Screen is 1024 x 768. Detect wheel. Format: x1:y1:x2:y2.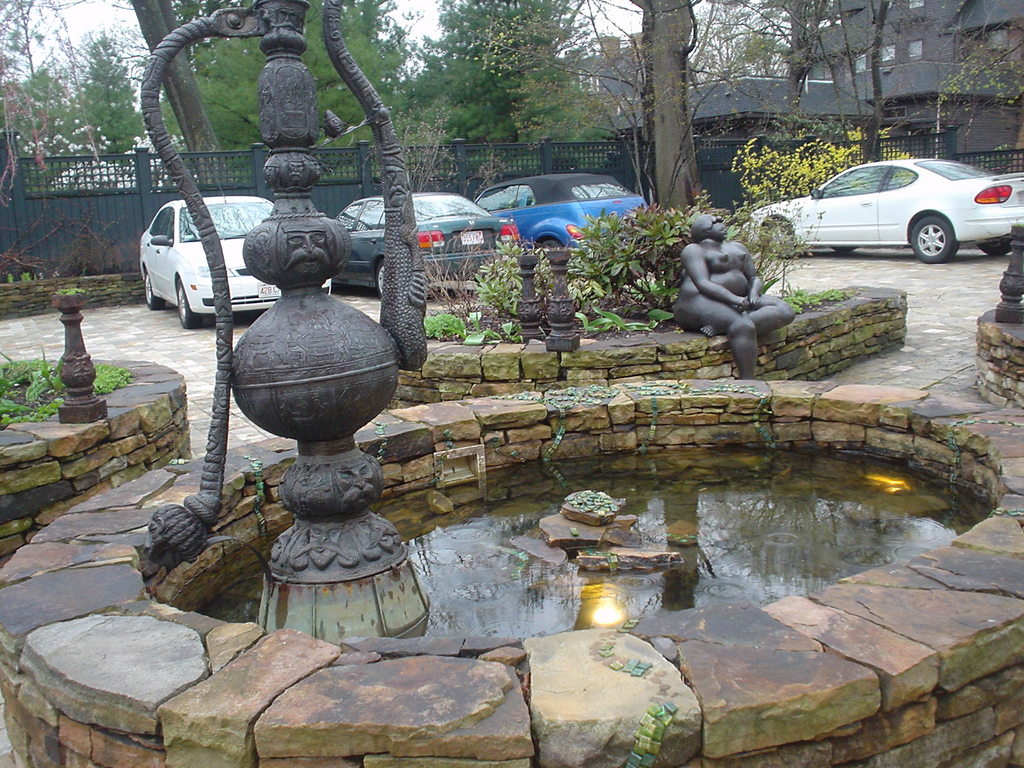
376:259:385:297.
